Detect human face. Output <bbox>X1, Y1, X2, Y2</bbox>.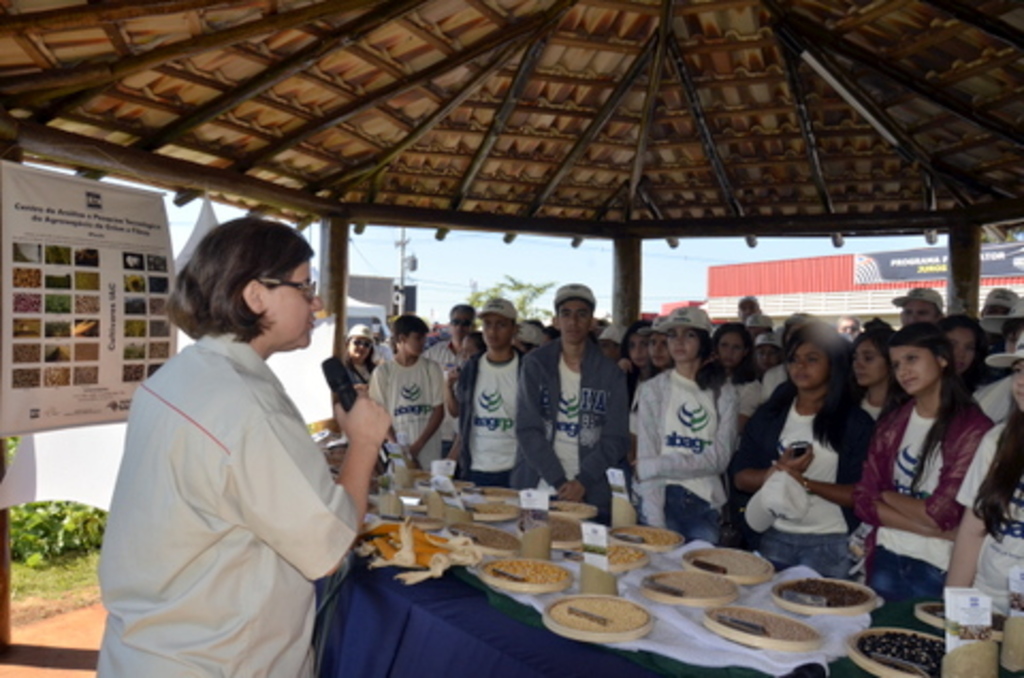
<bbox>623, 328, 649, 362</bbox>.
